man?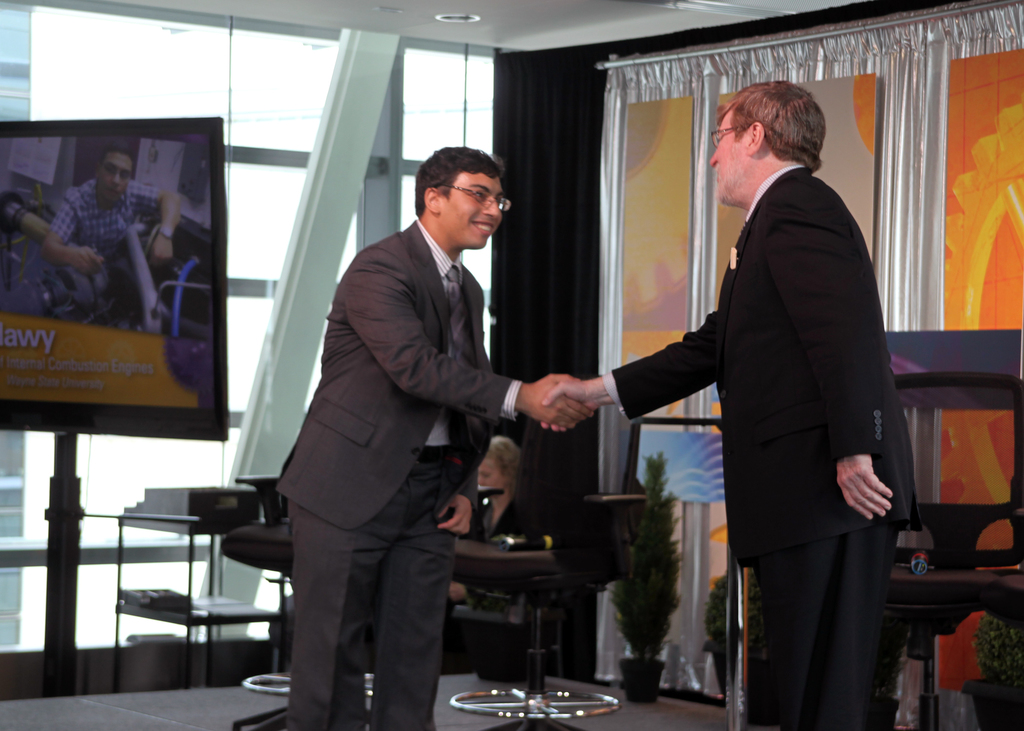
(276, 145, 601, 730)
